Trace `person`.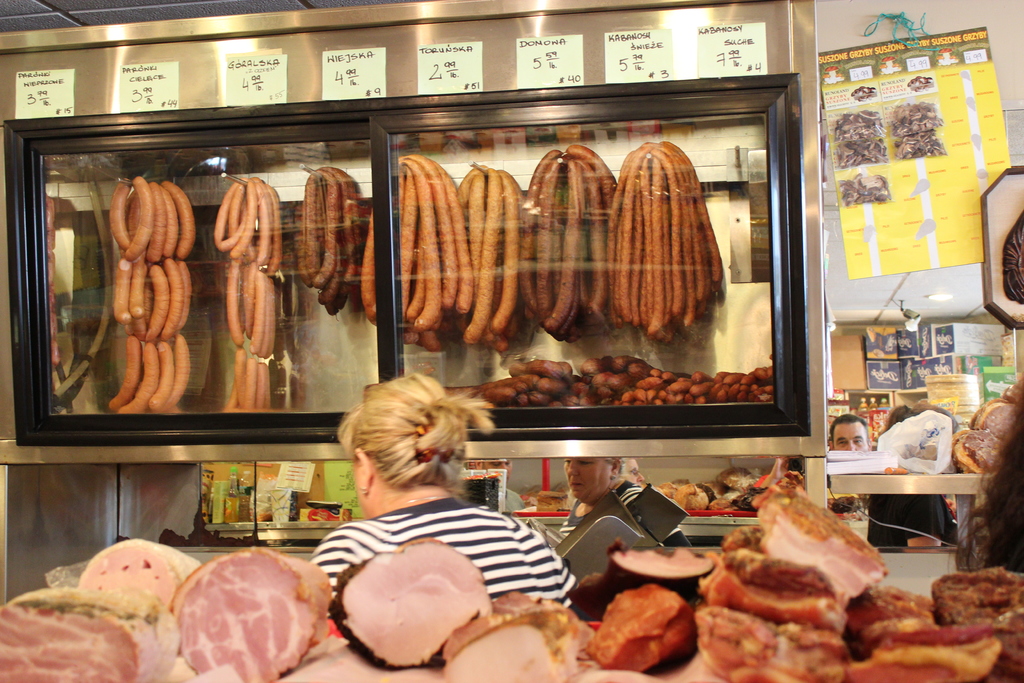
Traced to 829 415 873 449.
